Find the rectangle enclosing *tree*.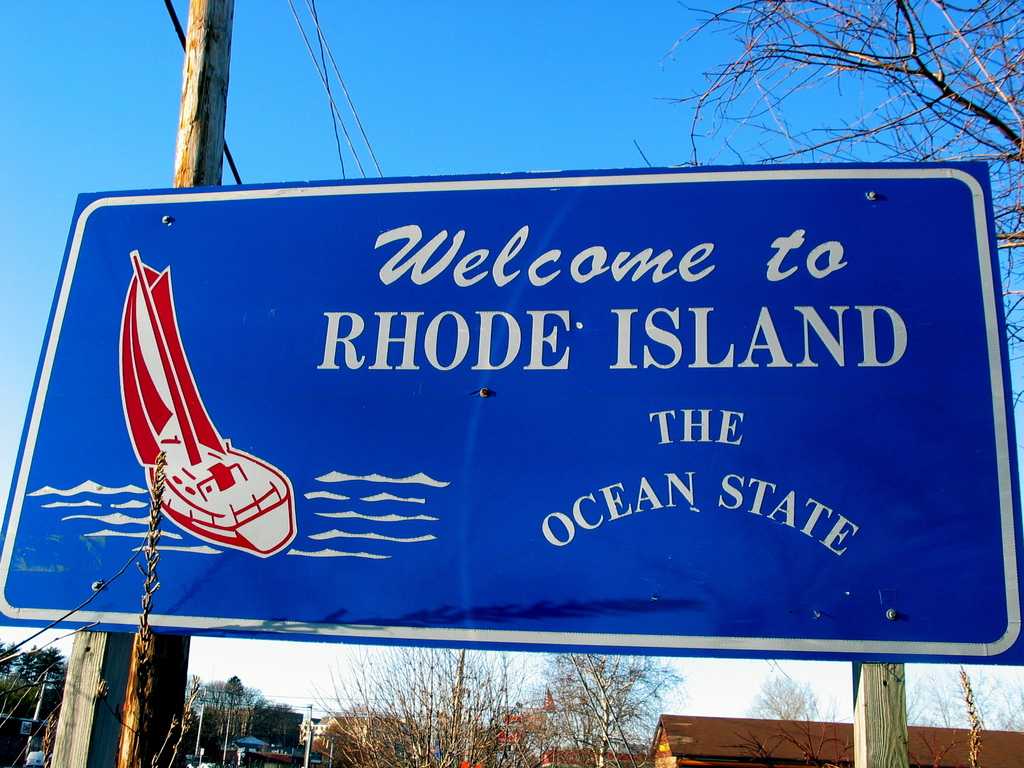
{"x1": 317, "y1": 647, "x2": 420, "y2": 767}.
